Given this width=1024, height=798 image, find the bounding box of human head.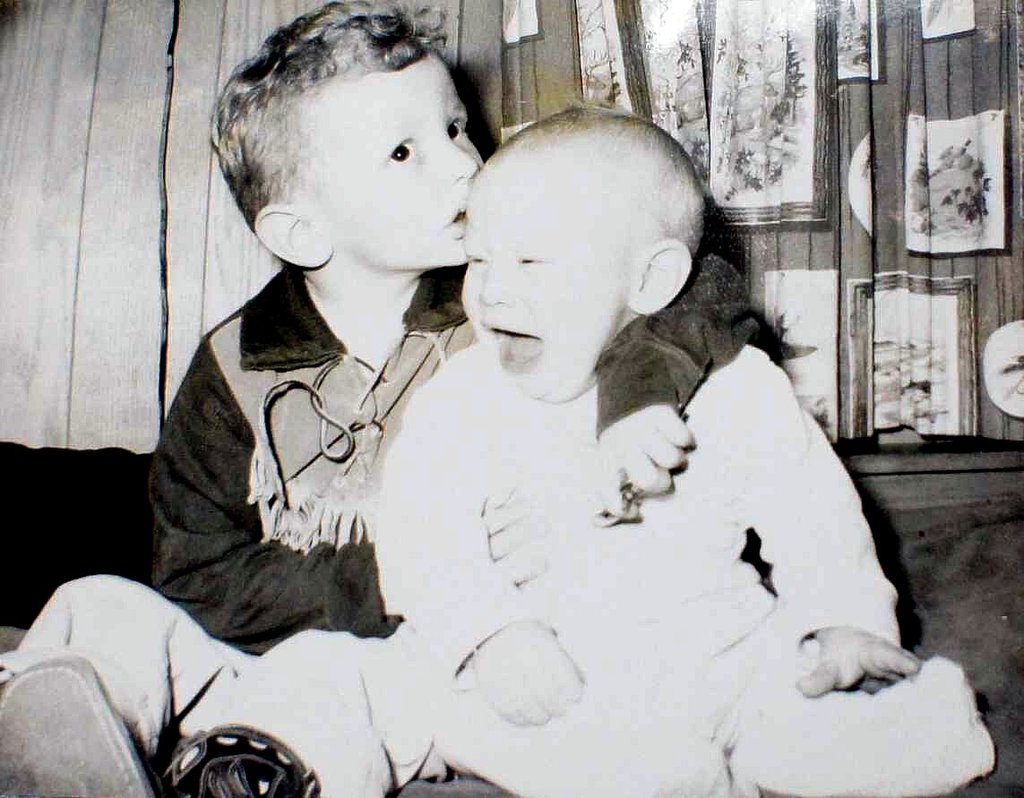
bbox=(448, 105, 714, 397).
